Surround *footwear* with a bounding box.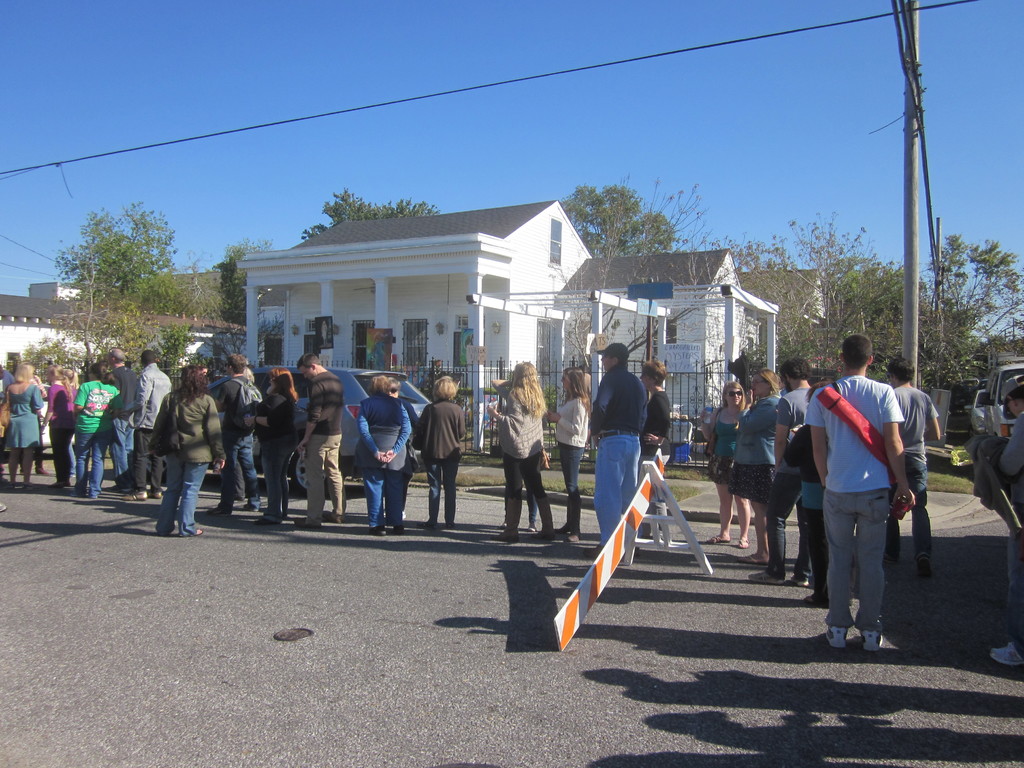
<region>363, 527, 387, 536</region>.
